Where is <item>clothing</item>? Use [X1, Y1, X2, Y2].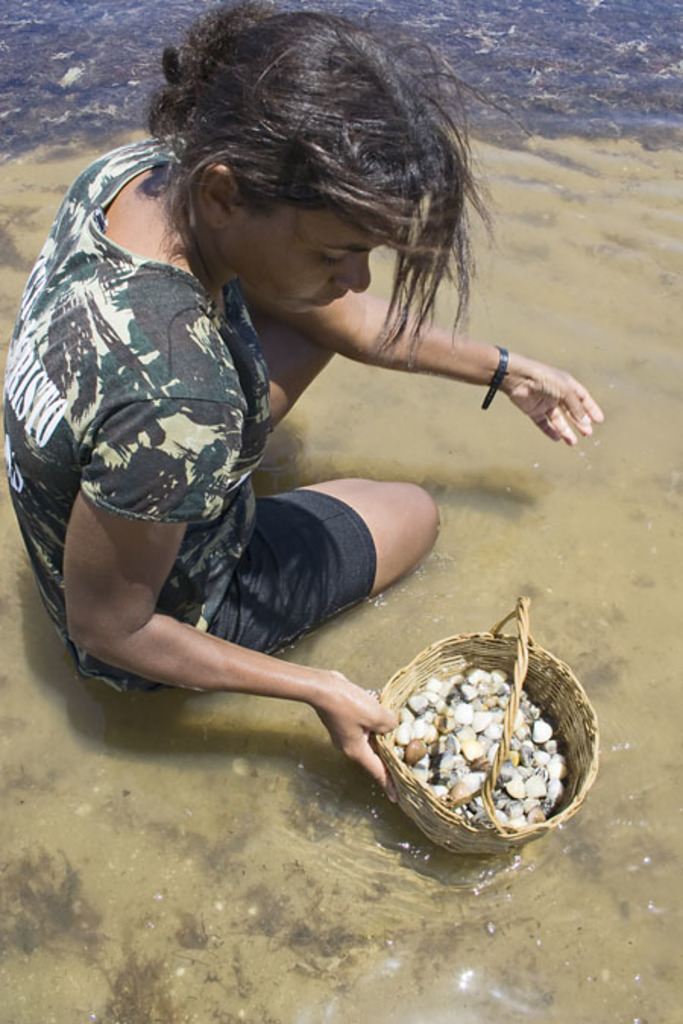
[0, 126, 376, 698].
